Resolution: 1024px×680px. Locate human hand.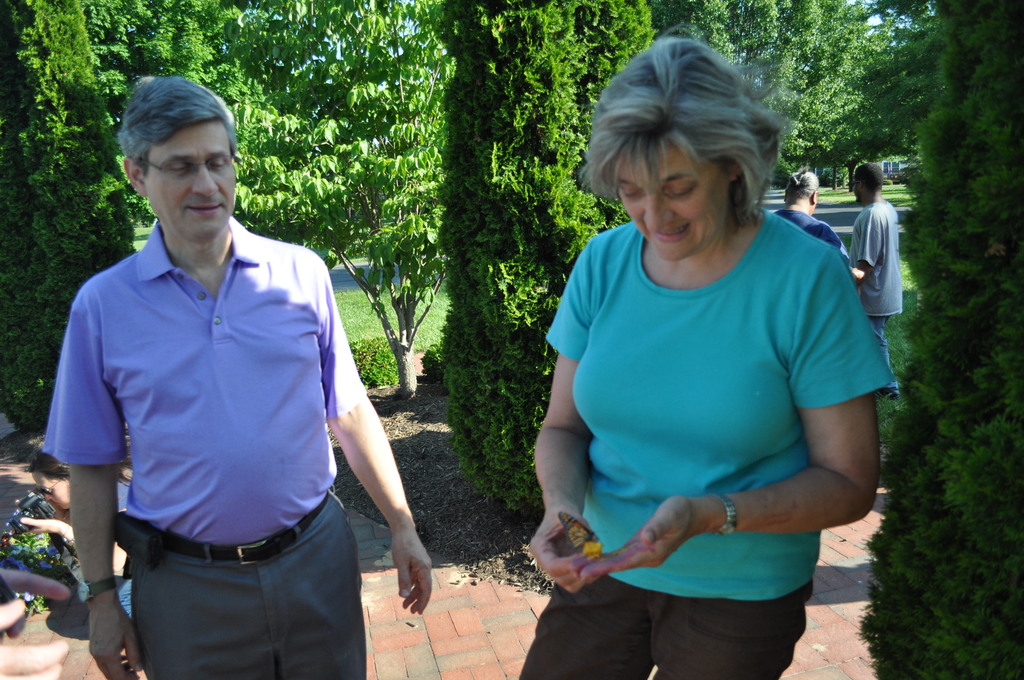
[left=383, top=511, right=436, bottom=633].
